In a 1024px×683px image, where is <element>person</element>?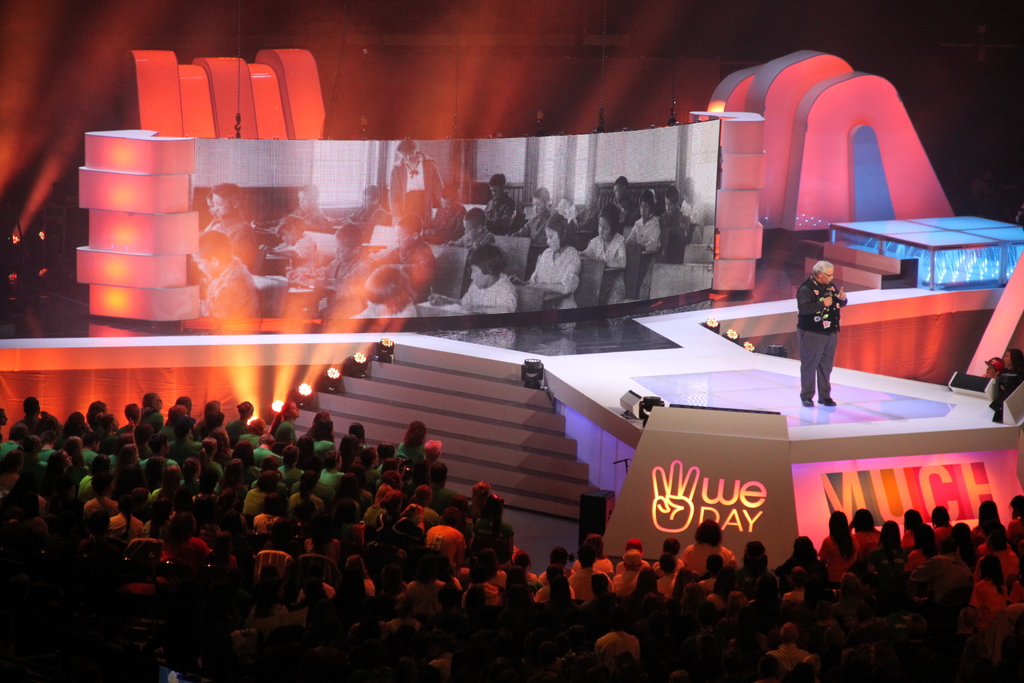
Rect(251, 565, 291, 591).
